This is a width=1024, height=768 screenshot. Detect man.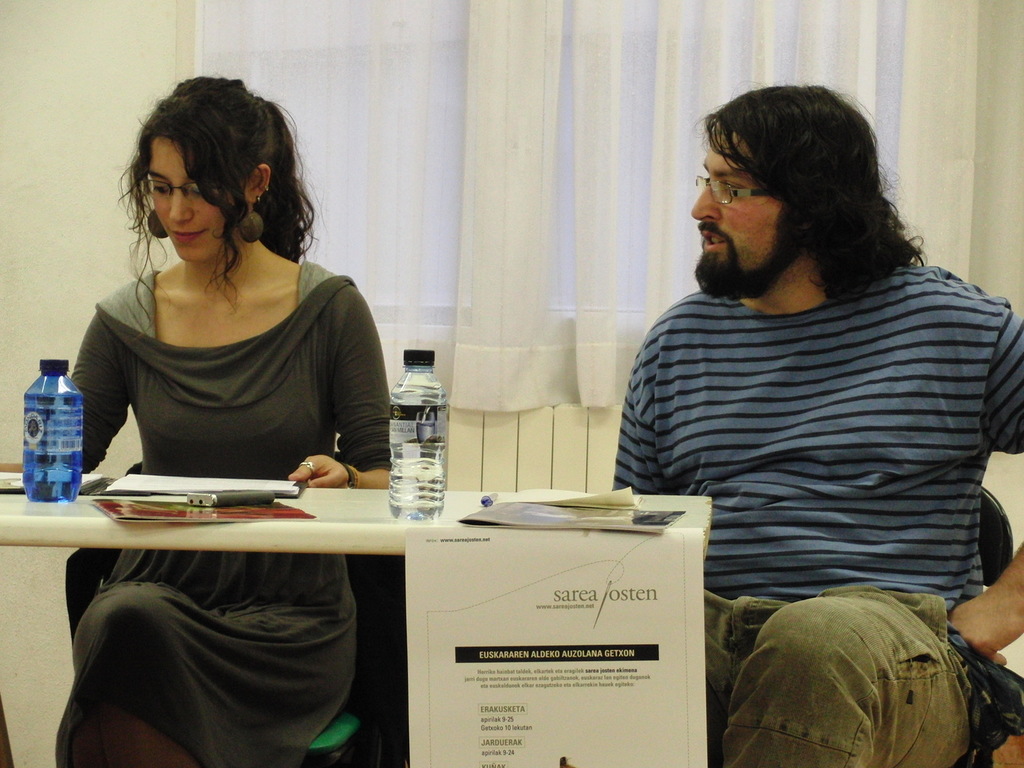
(x1=614, y1=85, x2=1023, y2=767).
